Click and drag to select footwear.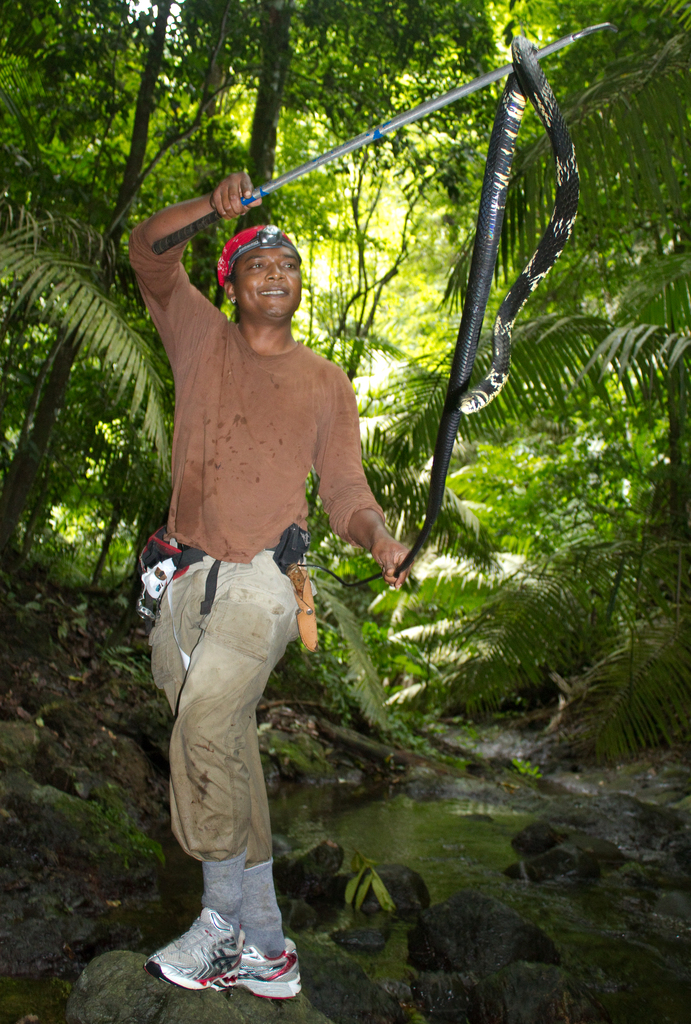
Selection: Rect(145, 899, 285, 1008).
